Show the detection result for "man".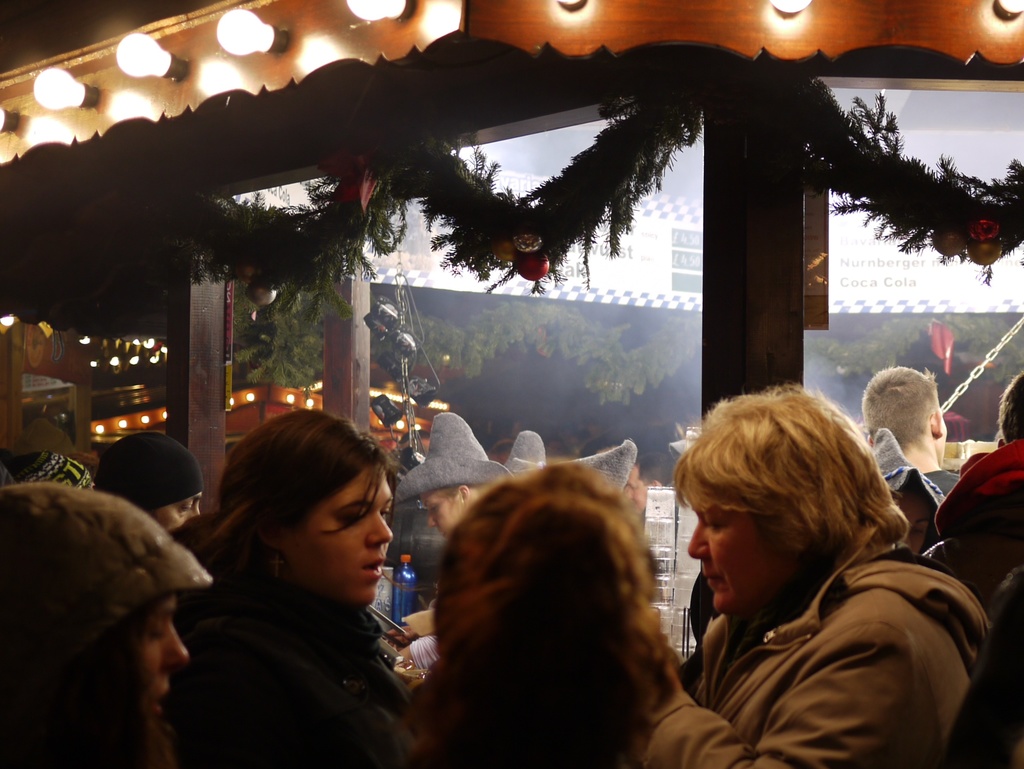
(857, 368, 973, 508).
